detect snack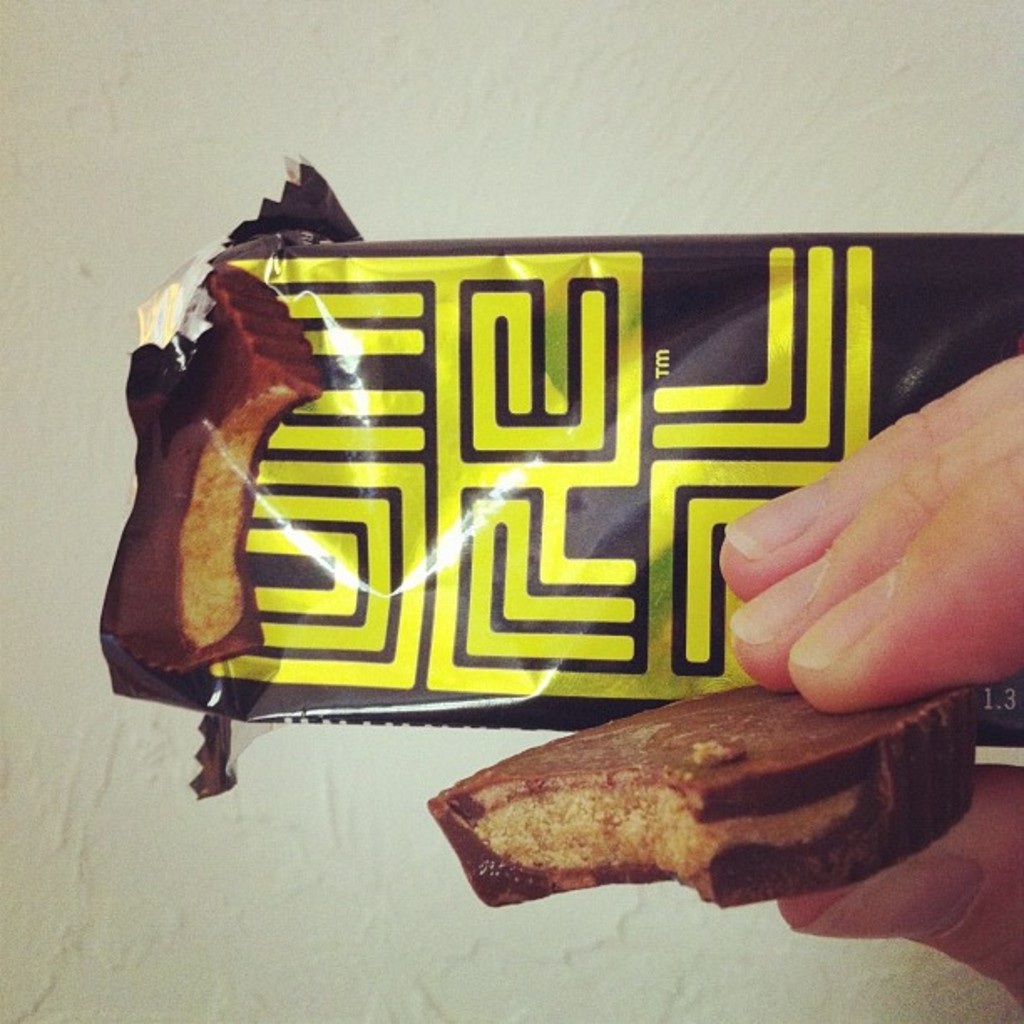
422, 689, 967, 920
